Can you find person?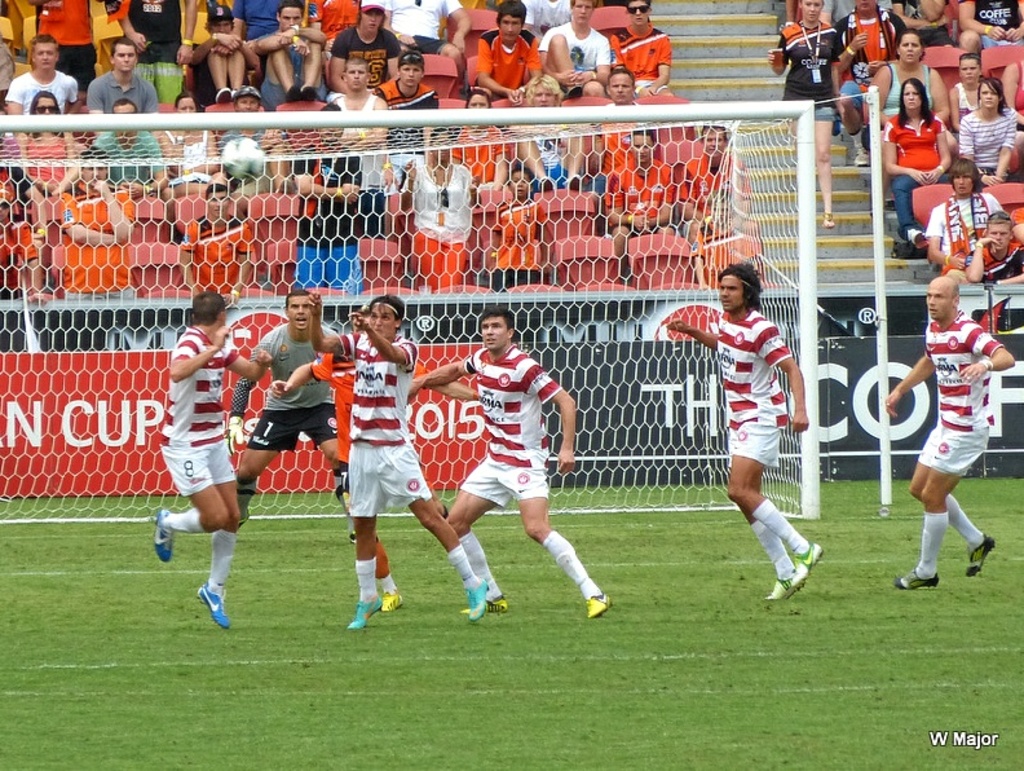
Yes, bounding box: region(149, 296, 233, 622).
